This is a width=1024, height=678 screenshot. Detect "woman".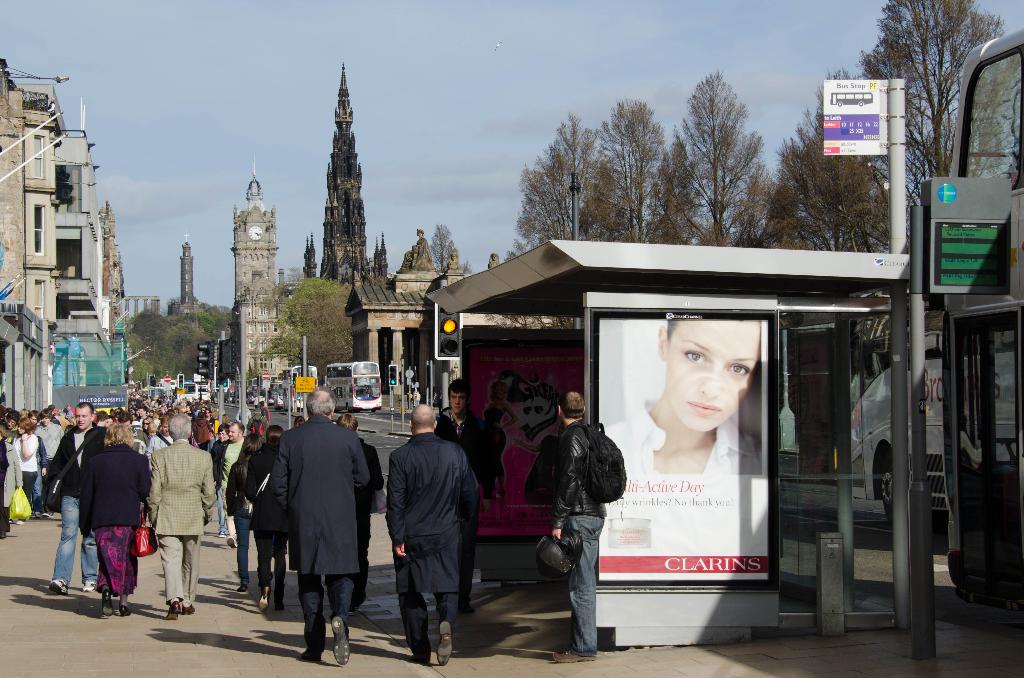
(x1=12, y1=417, x2=39, y2=520).
